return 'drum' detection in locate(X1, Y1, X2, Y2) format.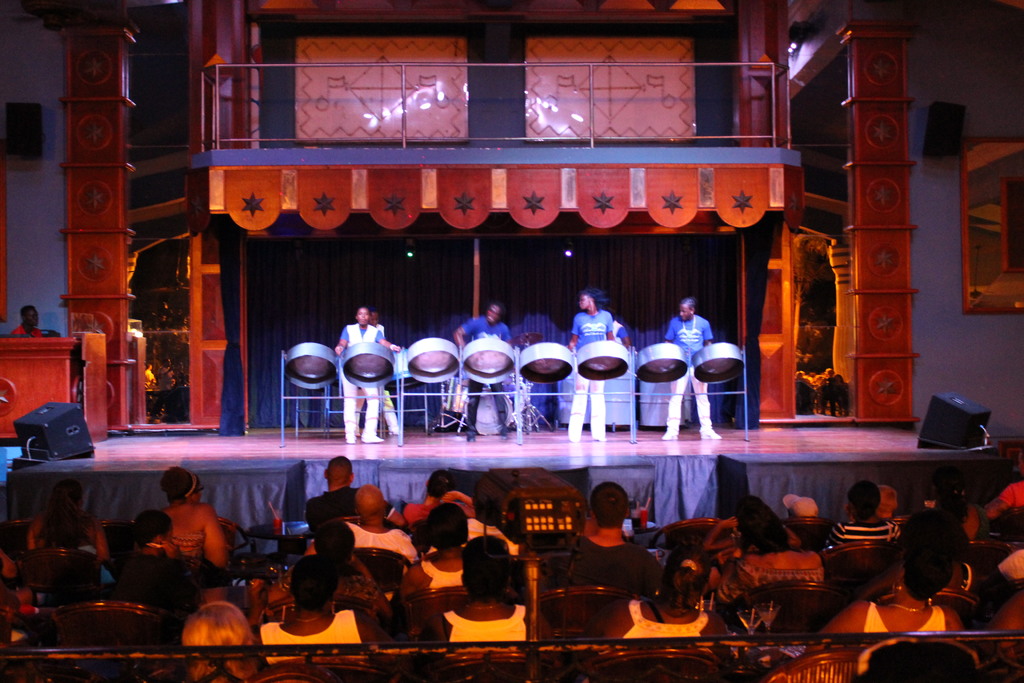
locate(462, 385, 515, 431).
